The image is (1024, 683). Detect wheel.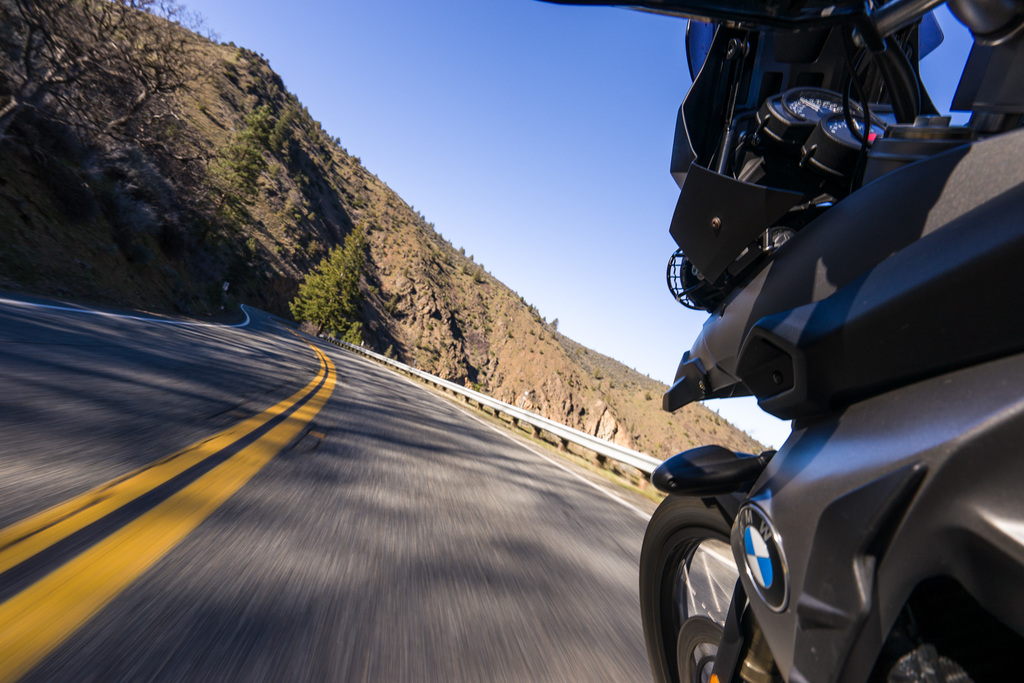
Detection: BBox(615, 488, 789, 682).
